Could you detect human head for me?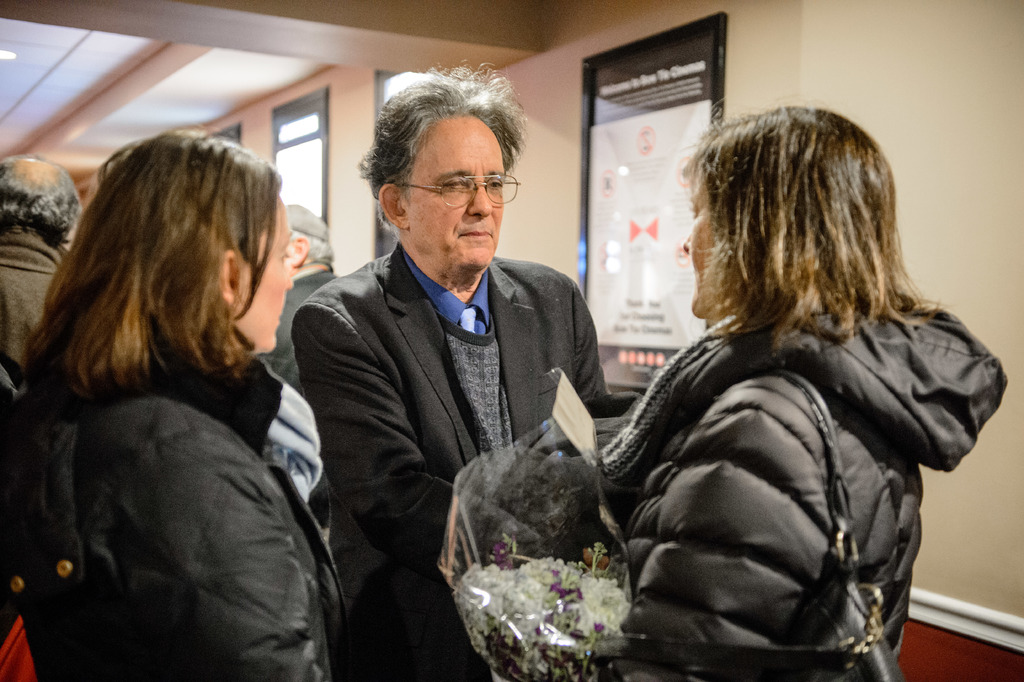
Detection result: crop(278, 201, 333, 278).
